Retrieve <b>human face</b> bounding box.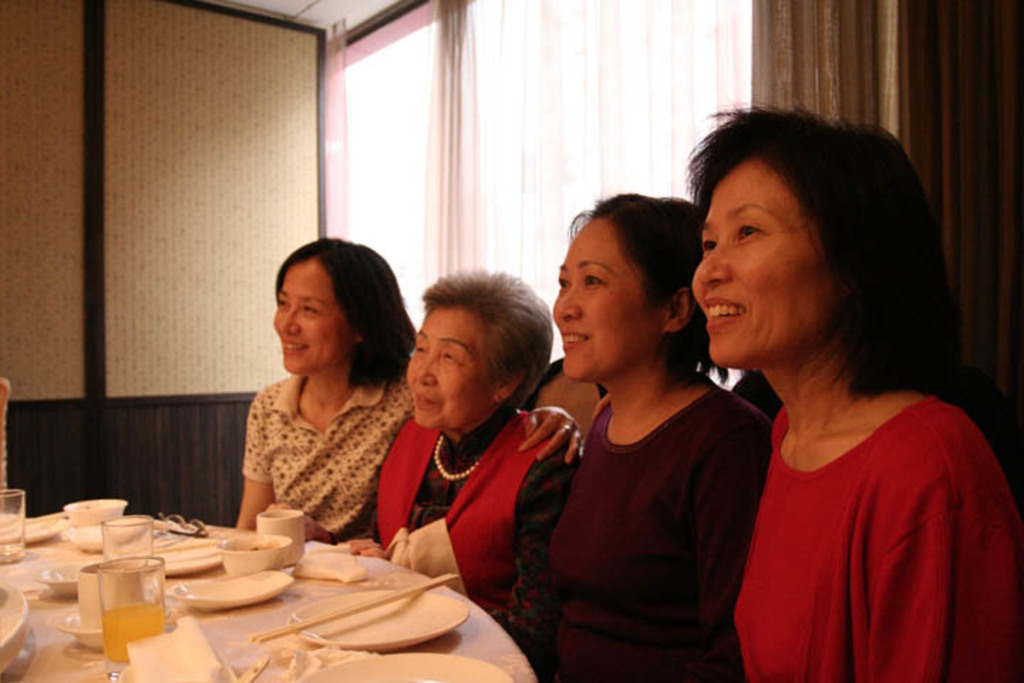
Bounding box: [x1=690, y1=161, x2=838, y2=363].
